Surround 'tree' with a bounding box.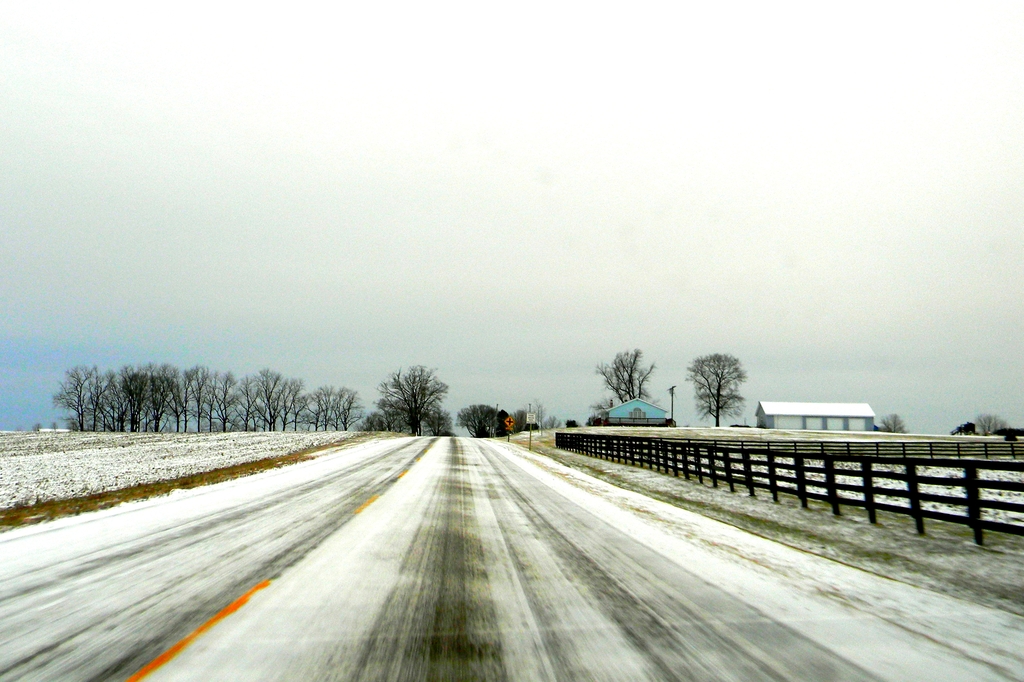
<region>588, 398, 616, 416</region>.
